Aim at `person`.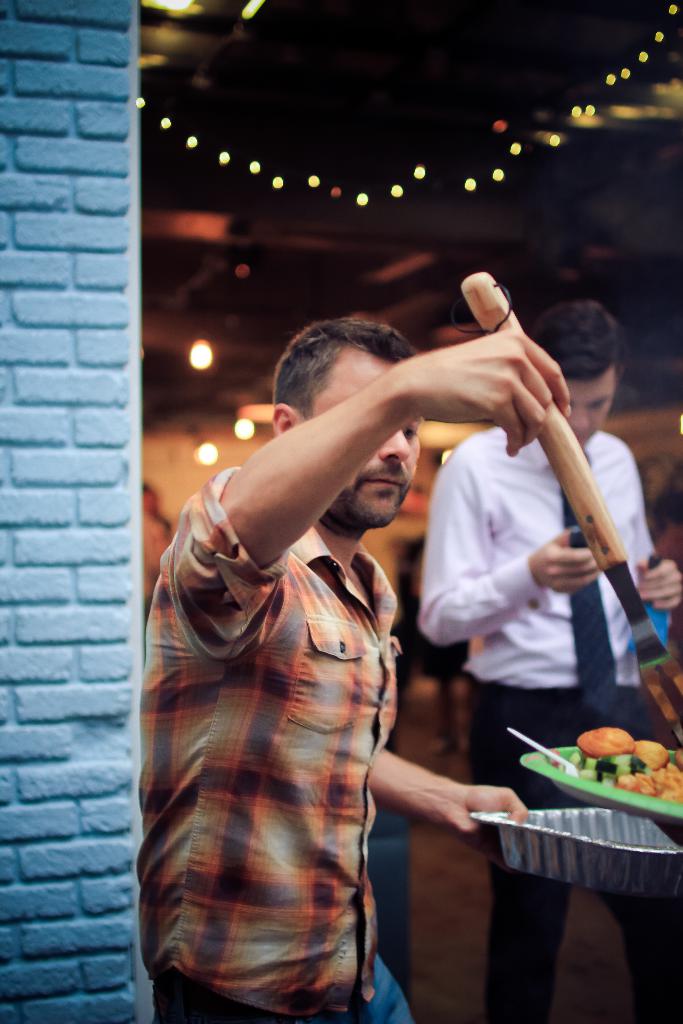
Aimed at {"left": 142, "top": 316, "right": 573, "bottom": 1023}.
